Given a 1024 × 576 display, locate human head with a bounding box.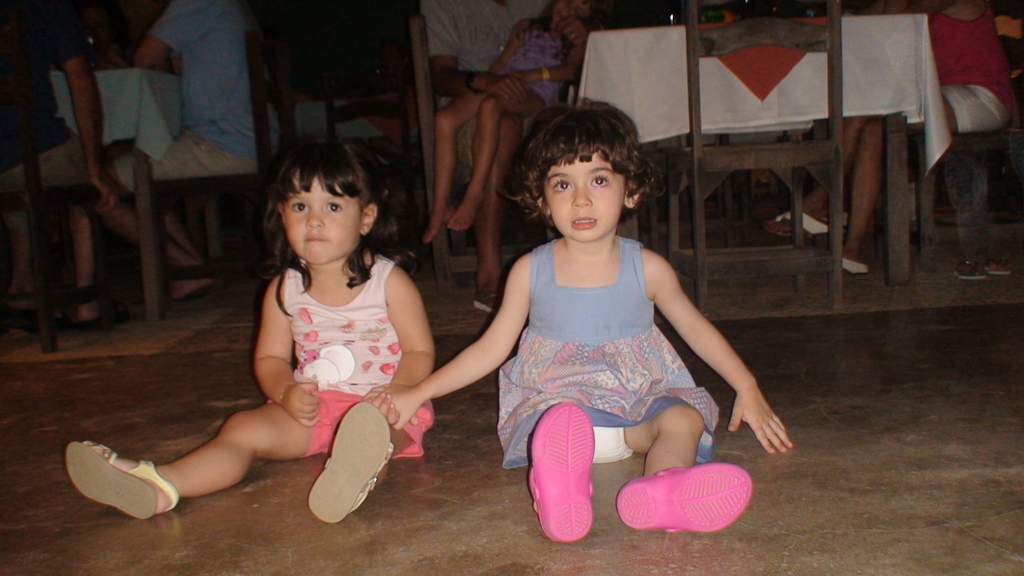
Located: bbox=[508, 104, 657, 242].
